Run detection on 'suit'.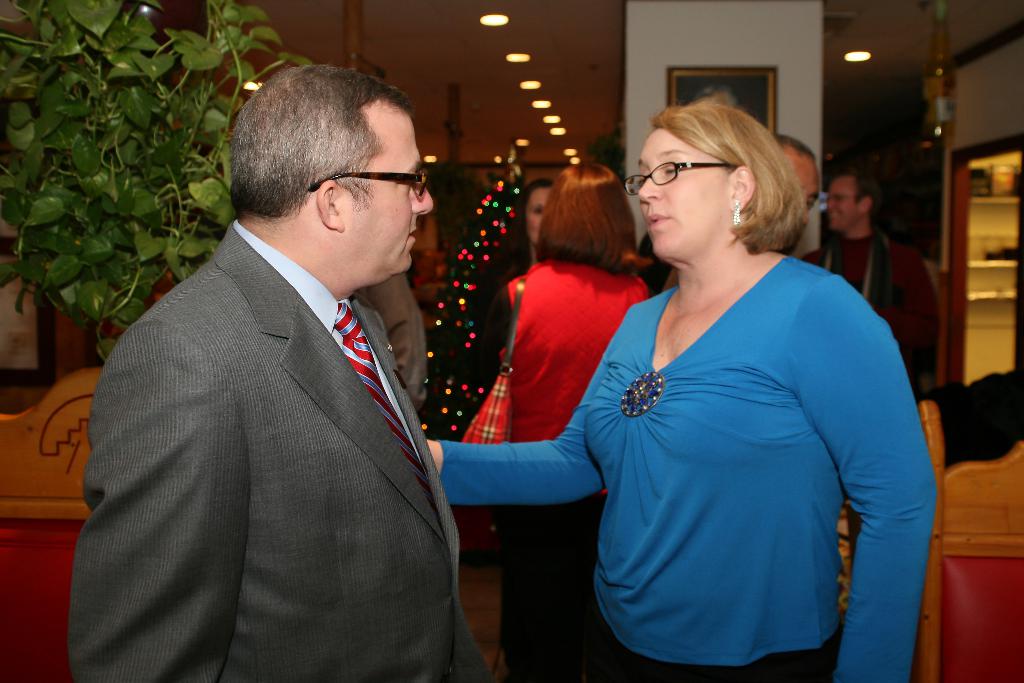
Result: x1=80, y1=76, x2=485, y2=682.
